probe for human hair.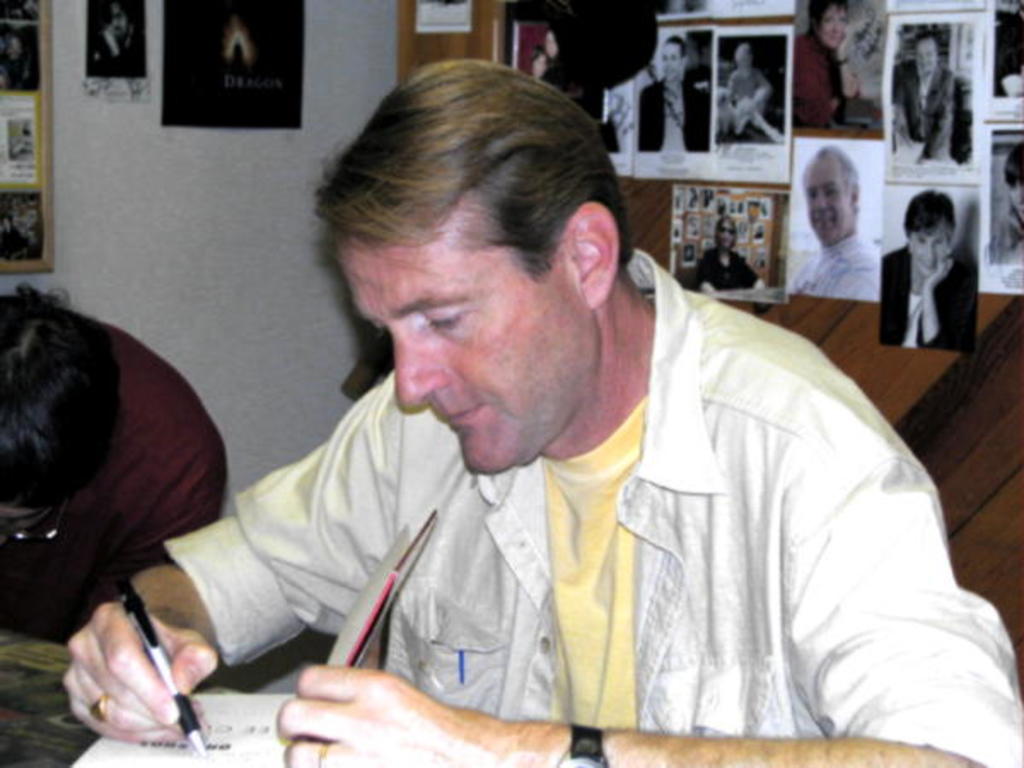
Probe result: 809,0,841,34.
